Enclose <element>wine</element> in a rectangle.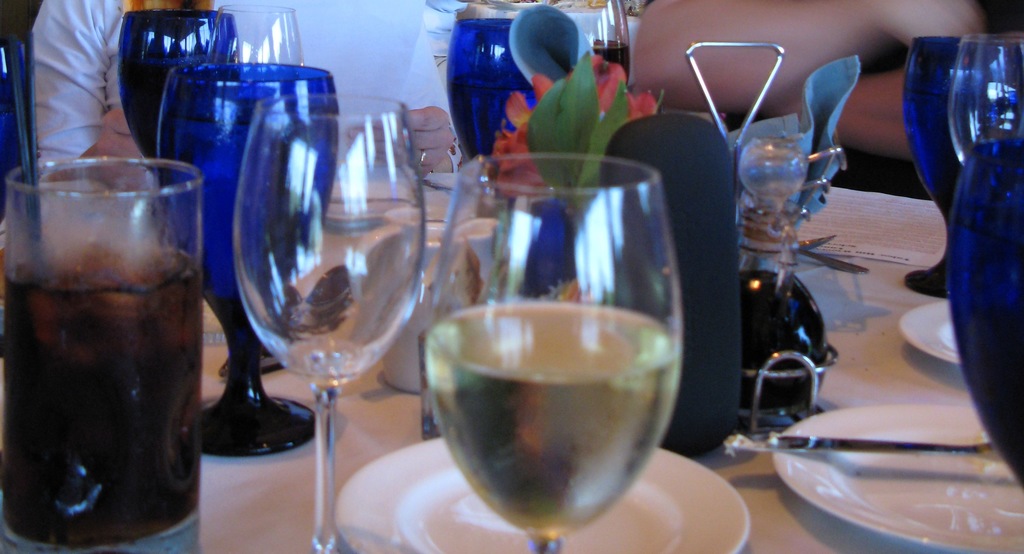
bbox=[419, 294, 683, 534].
